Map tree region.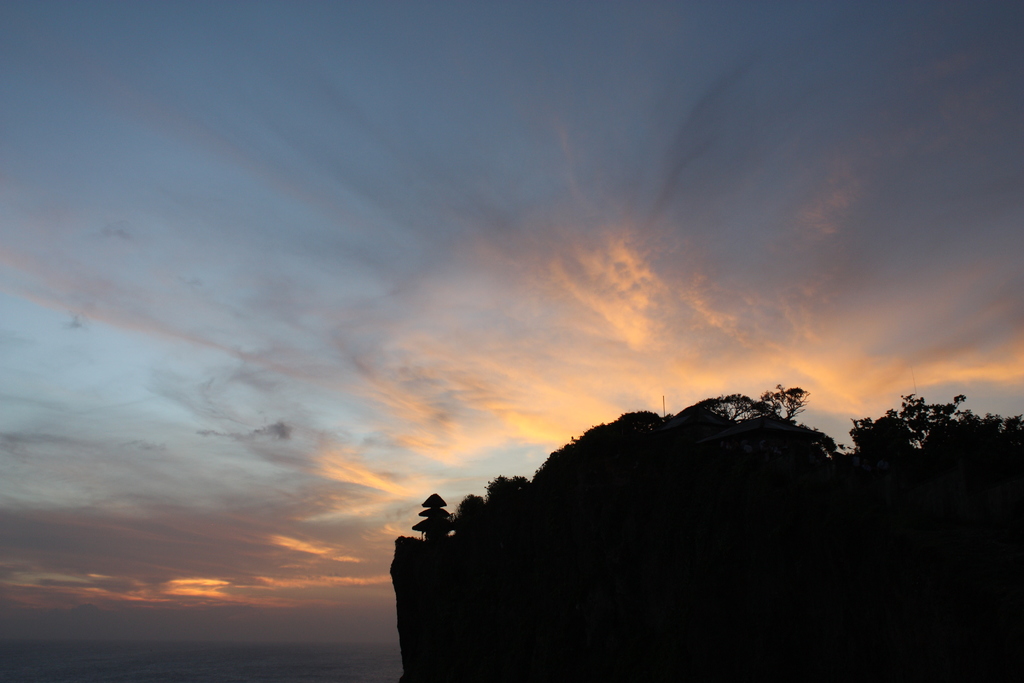
Mapped to 764 388 804 424.
